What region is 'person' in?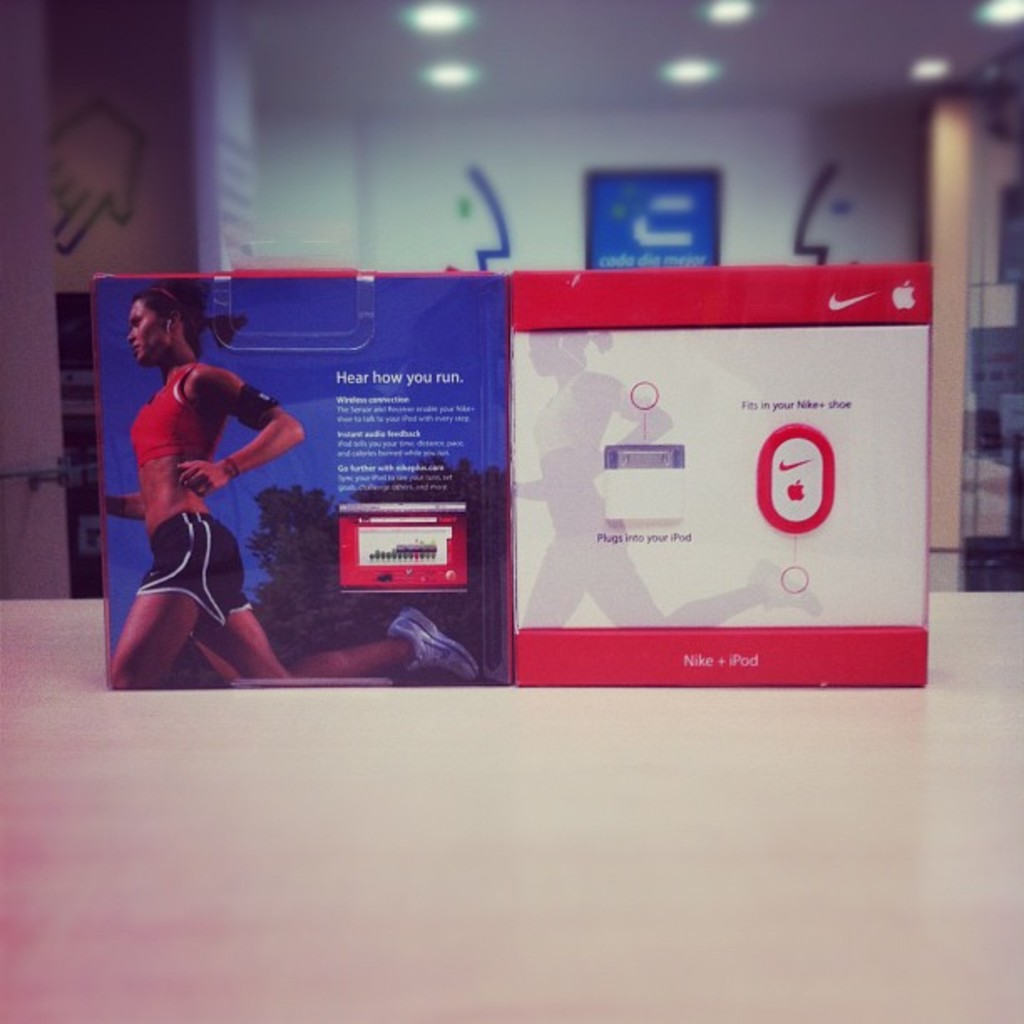
detection(514, 326, 823, 631).
